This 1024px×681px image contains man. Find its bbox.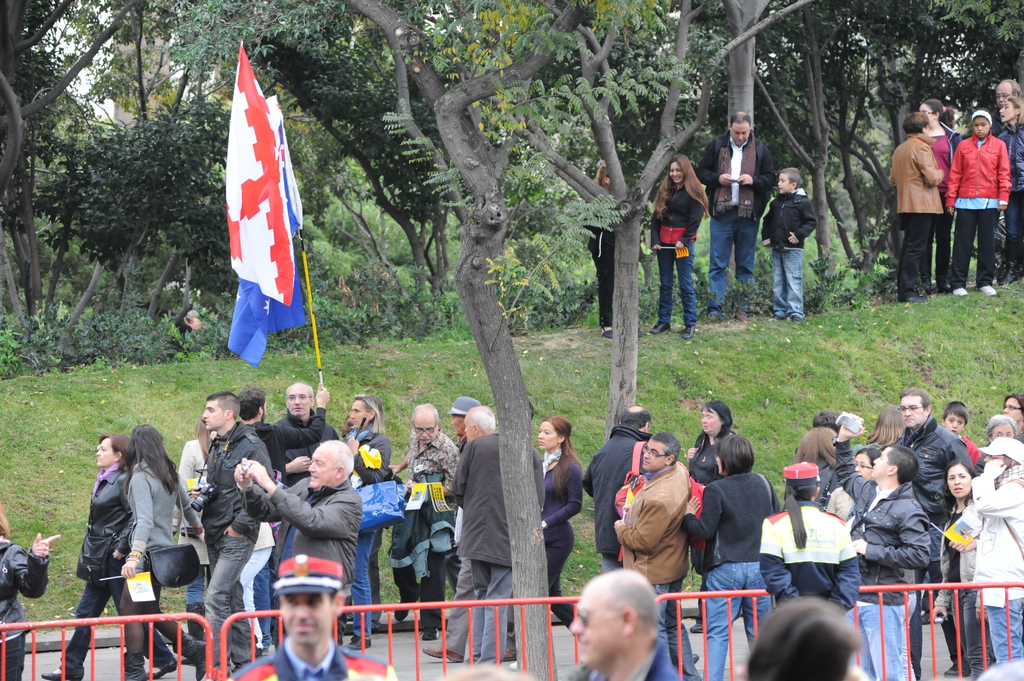
[left=698, top=111, right=776, bottom=312].
